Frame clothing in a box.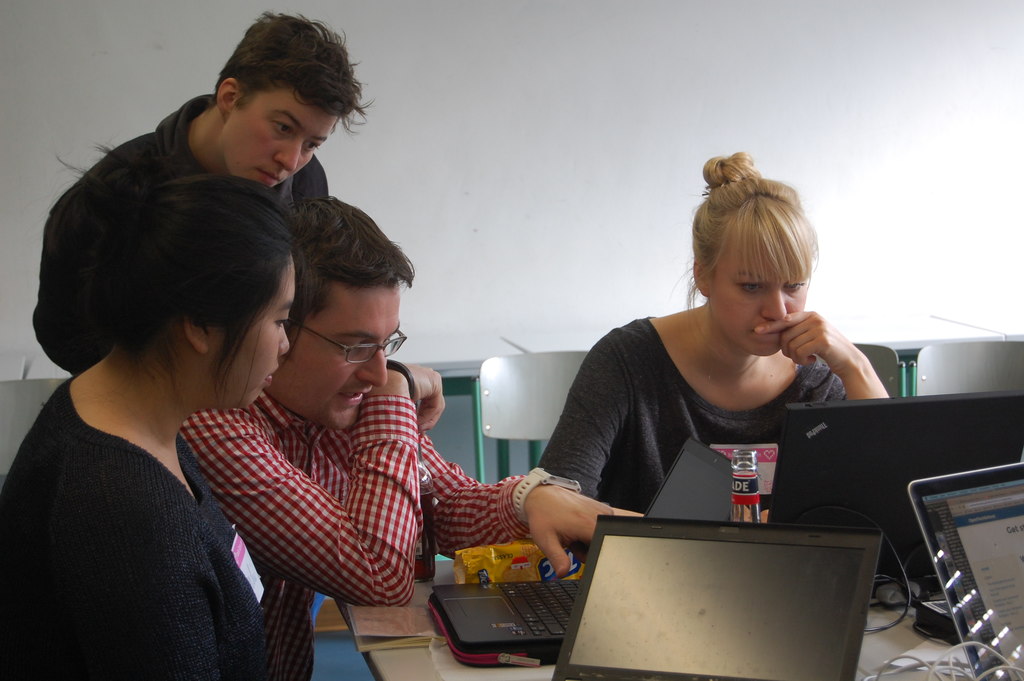
bbox=[33, 83, 337, 395].
